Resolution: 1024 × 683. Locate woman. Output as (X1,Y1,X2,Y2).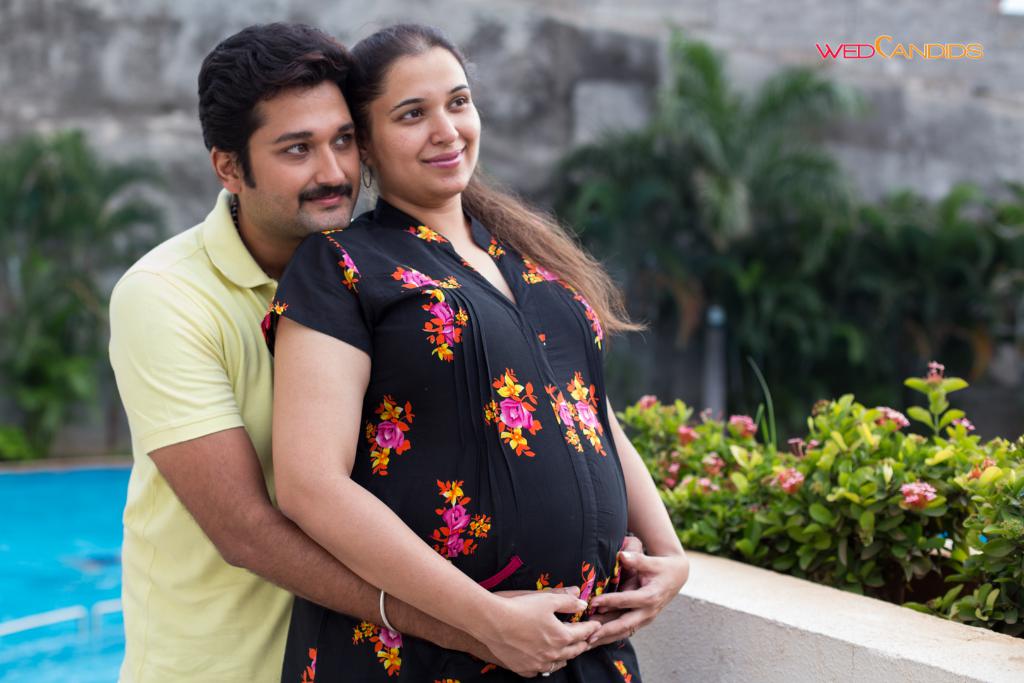
(190,44,646,682).
